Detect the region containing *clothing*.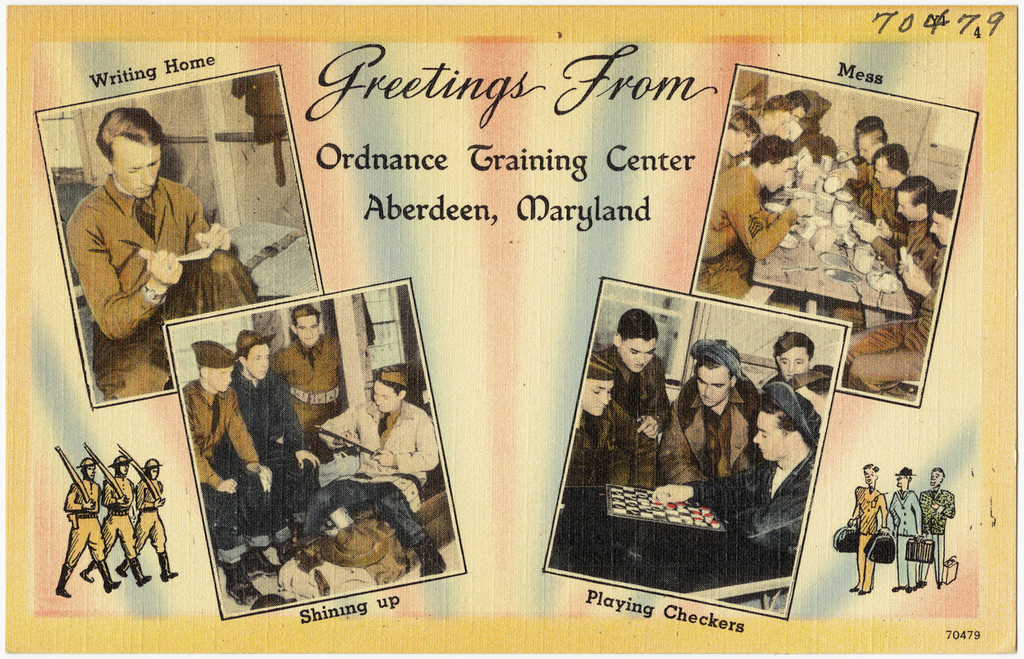
<bbox>700, 449, 807, 552</bbox>.
